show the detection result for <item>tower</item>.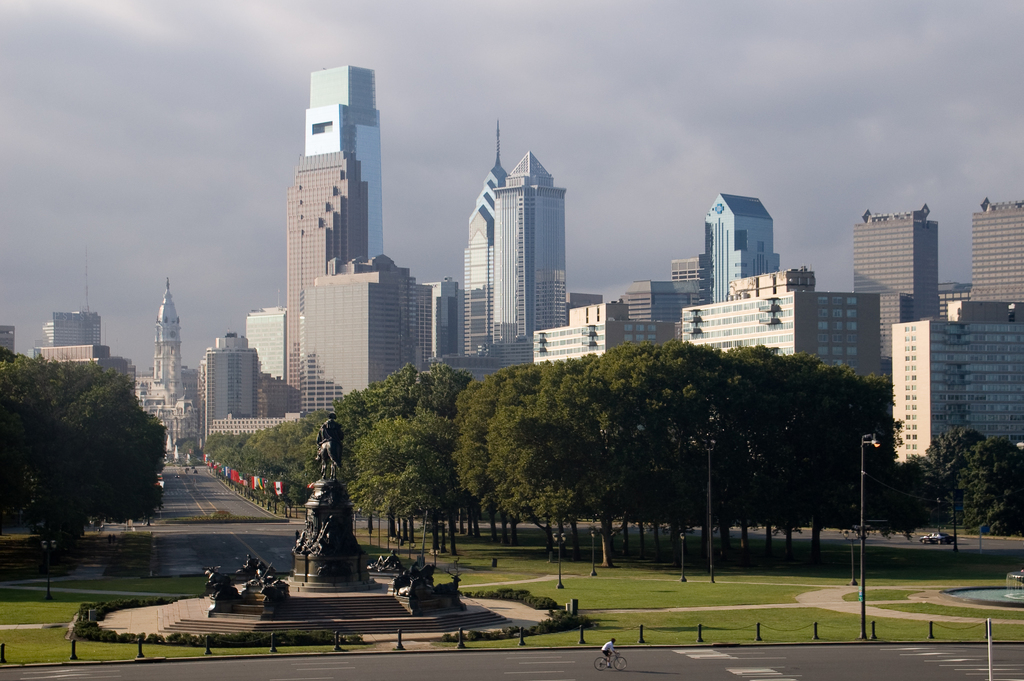
286, 148, 371, 417.
